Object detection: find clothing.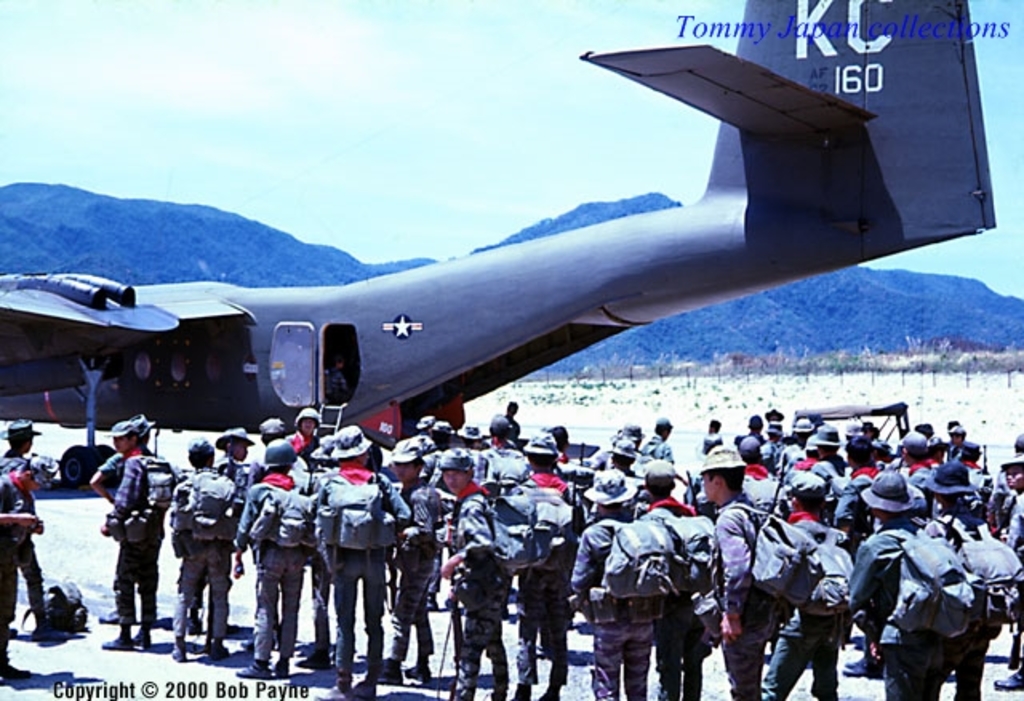
235:477:304:663.
